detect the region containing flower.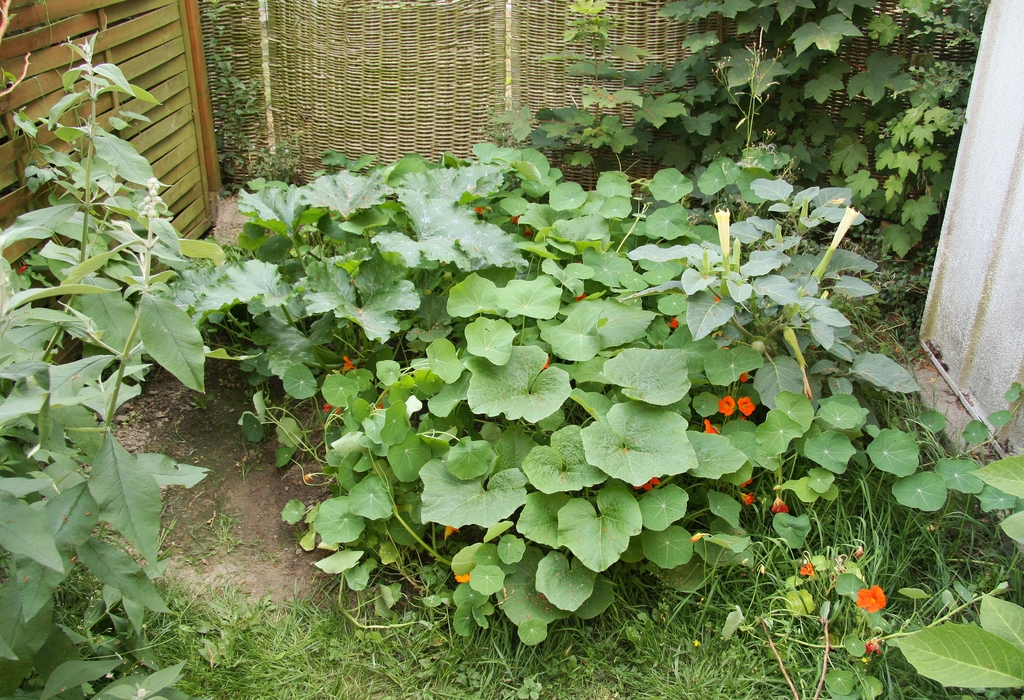
<box>511,215,520,227</box>.
